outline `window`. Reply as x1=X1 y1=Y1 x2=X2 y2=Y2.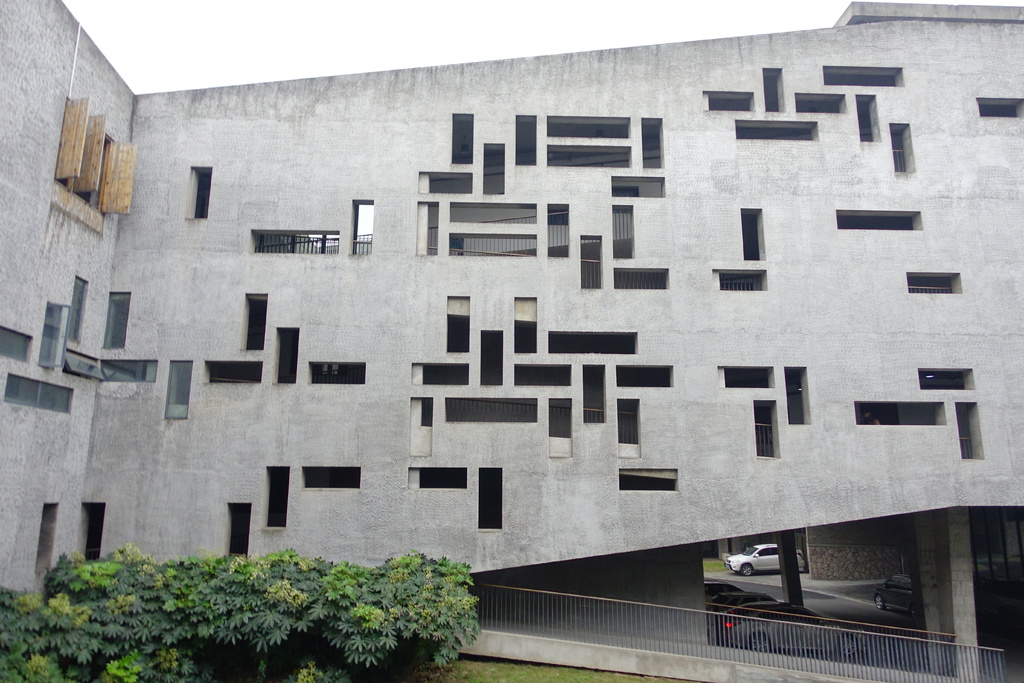
x1=4 y1=370 x2=76 y2=416.
